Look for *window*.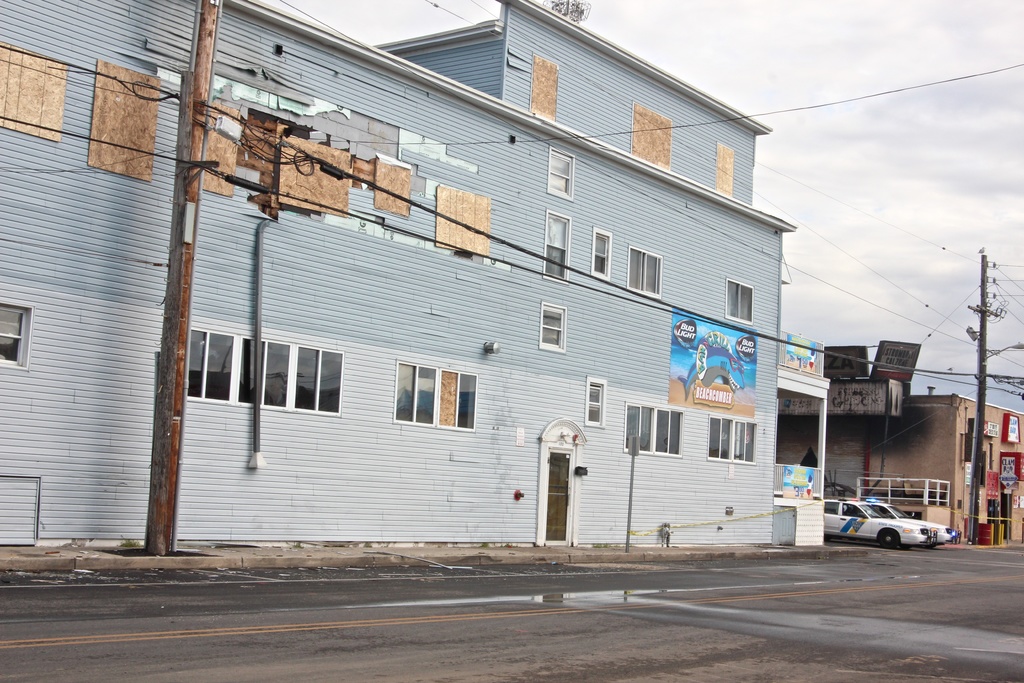
Found: box(193, 319, 269, 414).
